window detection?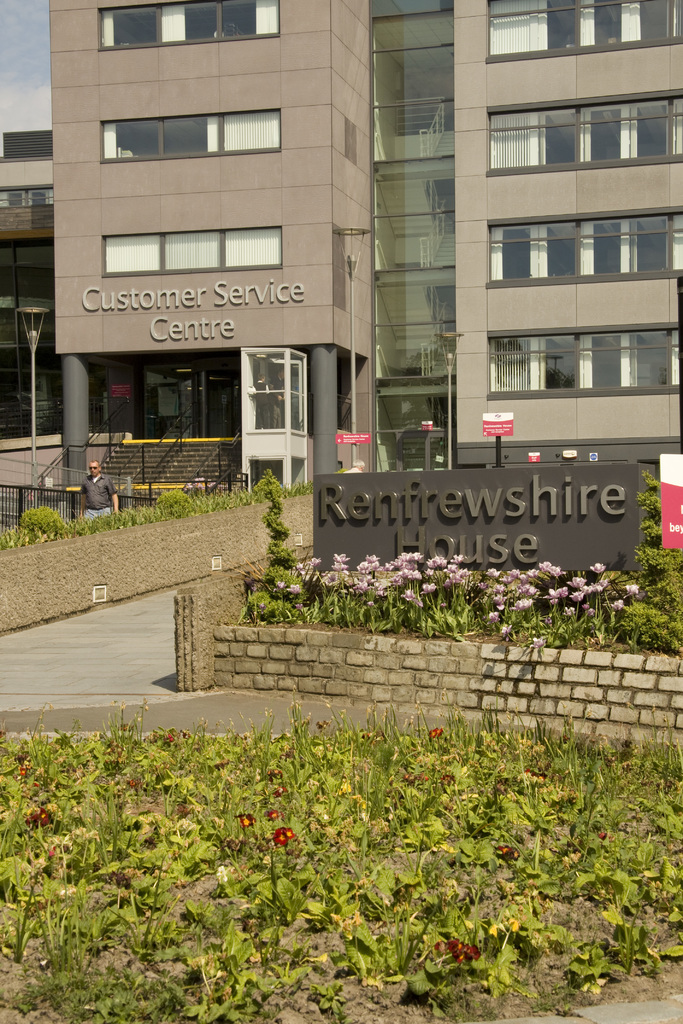
l=110, t=232, r=279, b=280
